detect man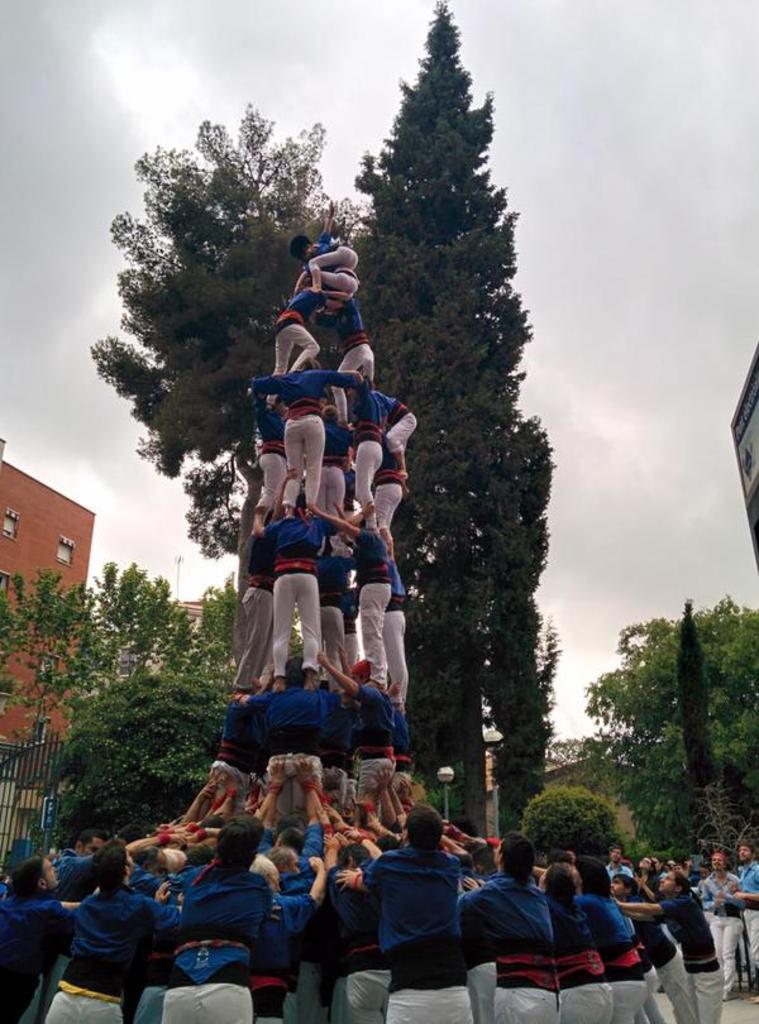
x1=529 y1=855 x2=648 y2=1023
